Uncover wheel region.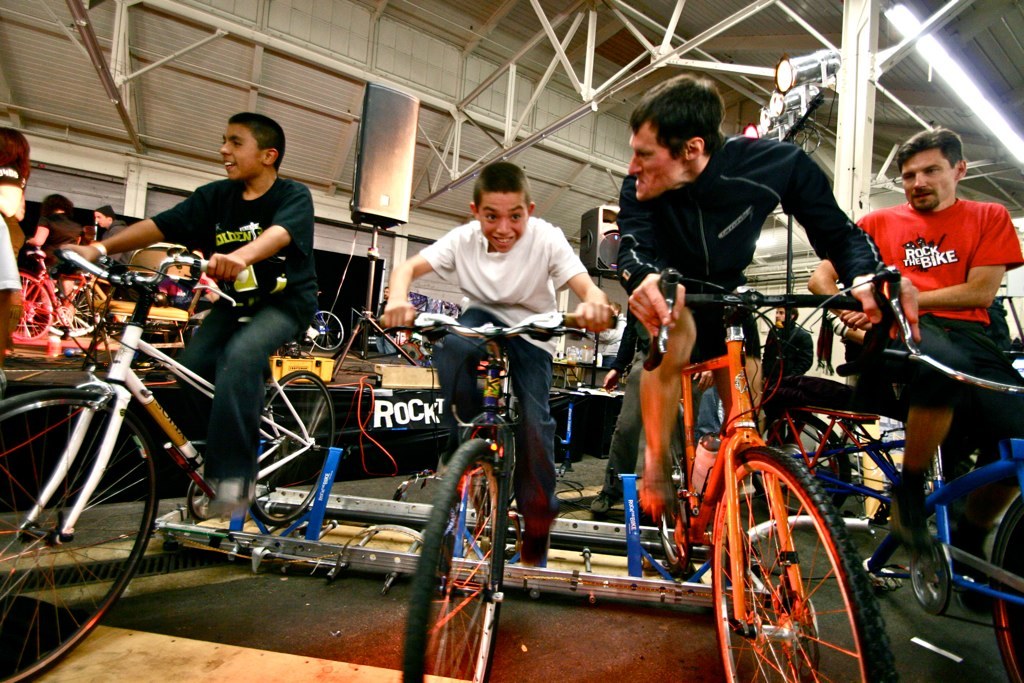
Uncovered: [249, 364, 340, 532].
